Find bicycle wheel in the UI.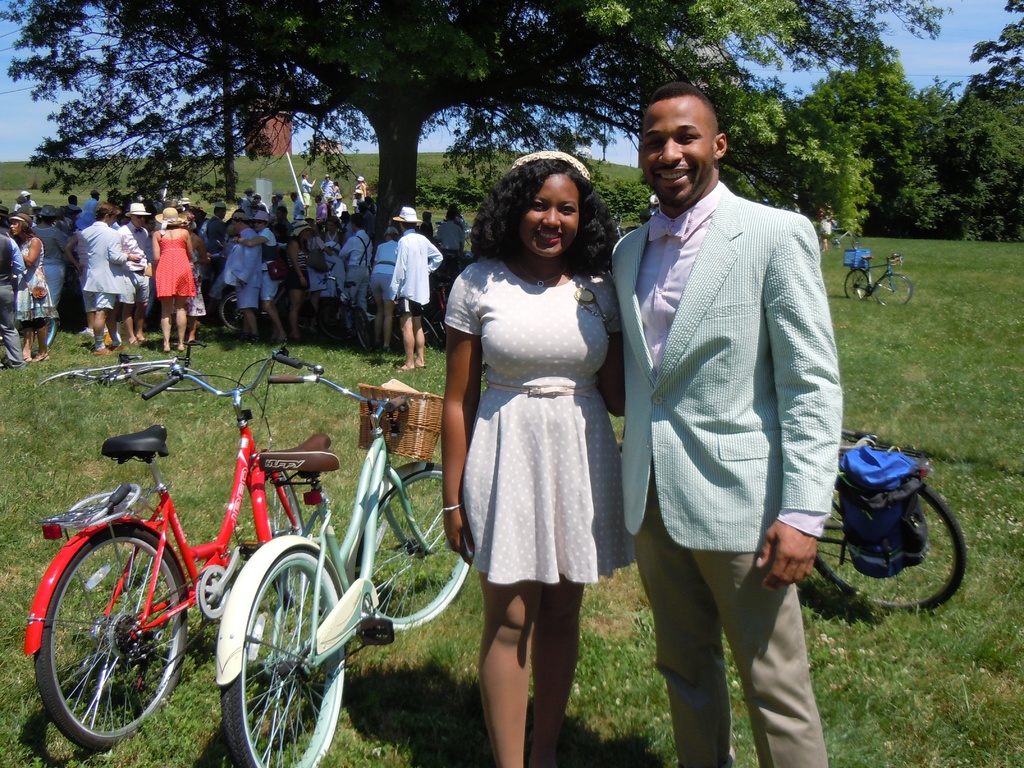
UI element at (left=350, top=305, right=370, bottom=351).
